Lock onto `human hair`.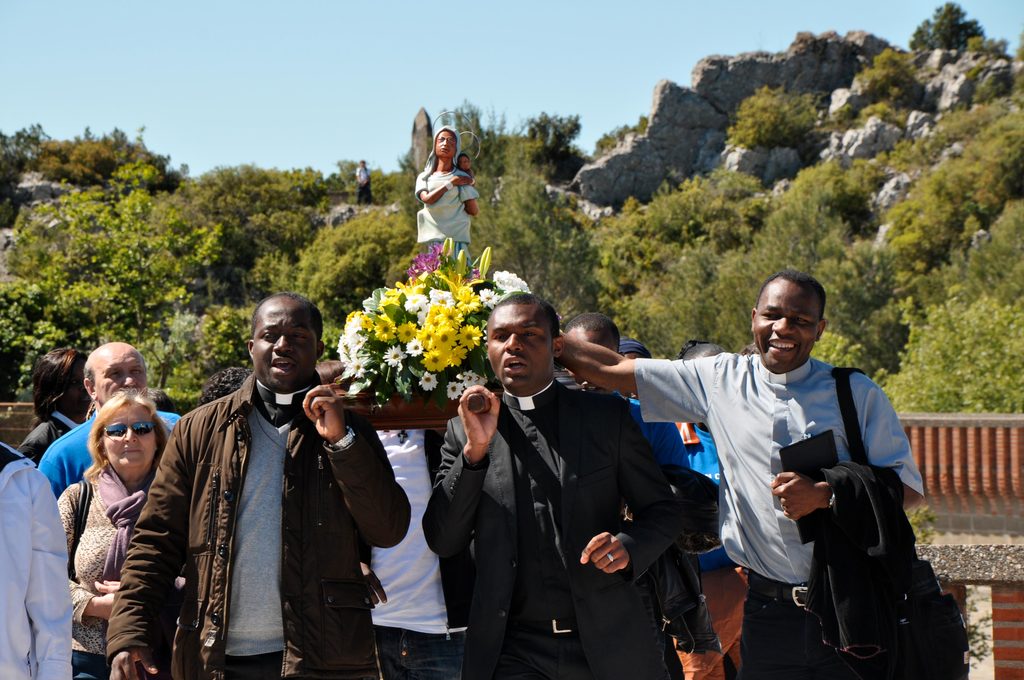
Locked: box(83, 369, 97, 386).
